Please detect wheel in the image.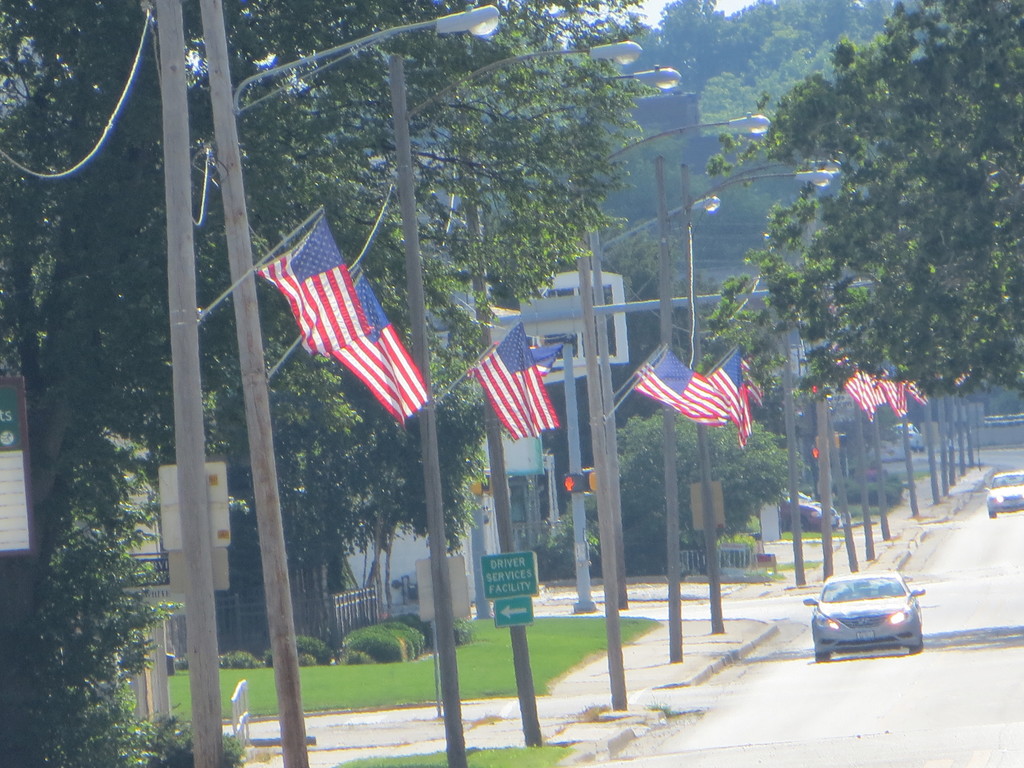
<region>810, 649, 831, 666</region>.
